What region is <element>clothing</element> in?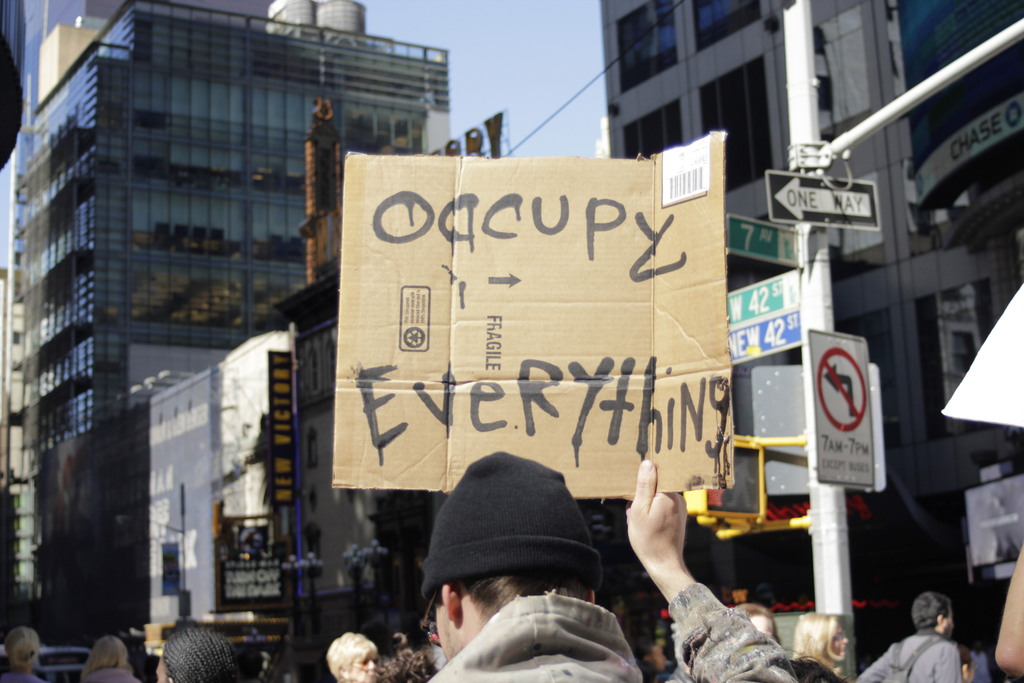
[666,577,801,682].
